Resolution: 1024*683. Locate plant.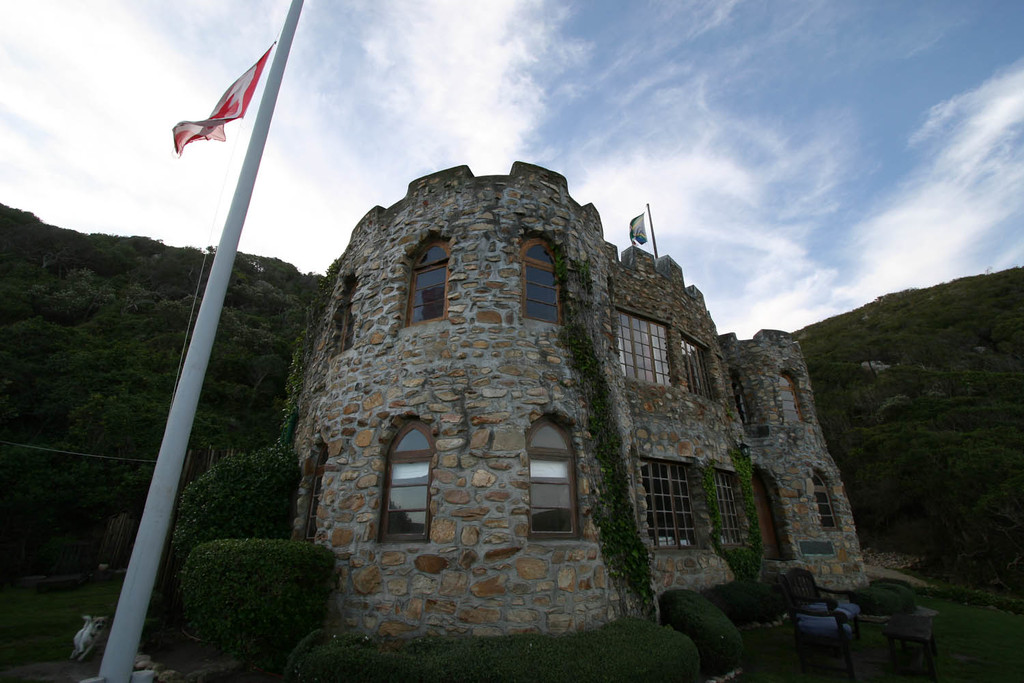
bbox(700, 572, 790, 630).
